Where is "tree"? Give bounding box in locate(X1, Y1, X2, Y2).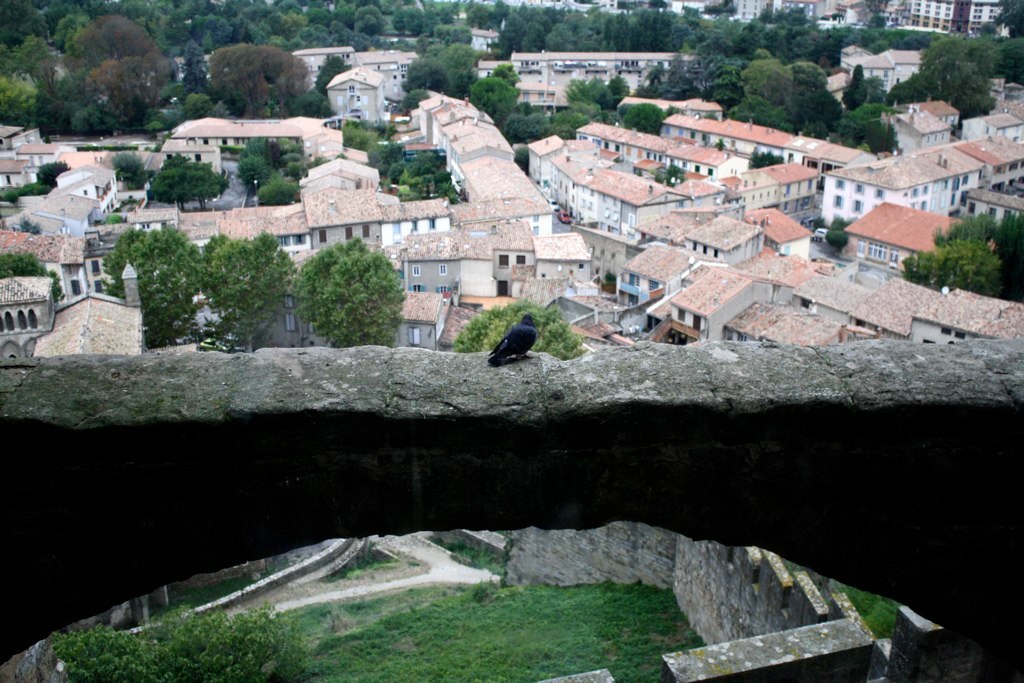
locate(273, 136, 313, 176).
